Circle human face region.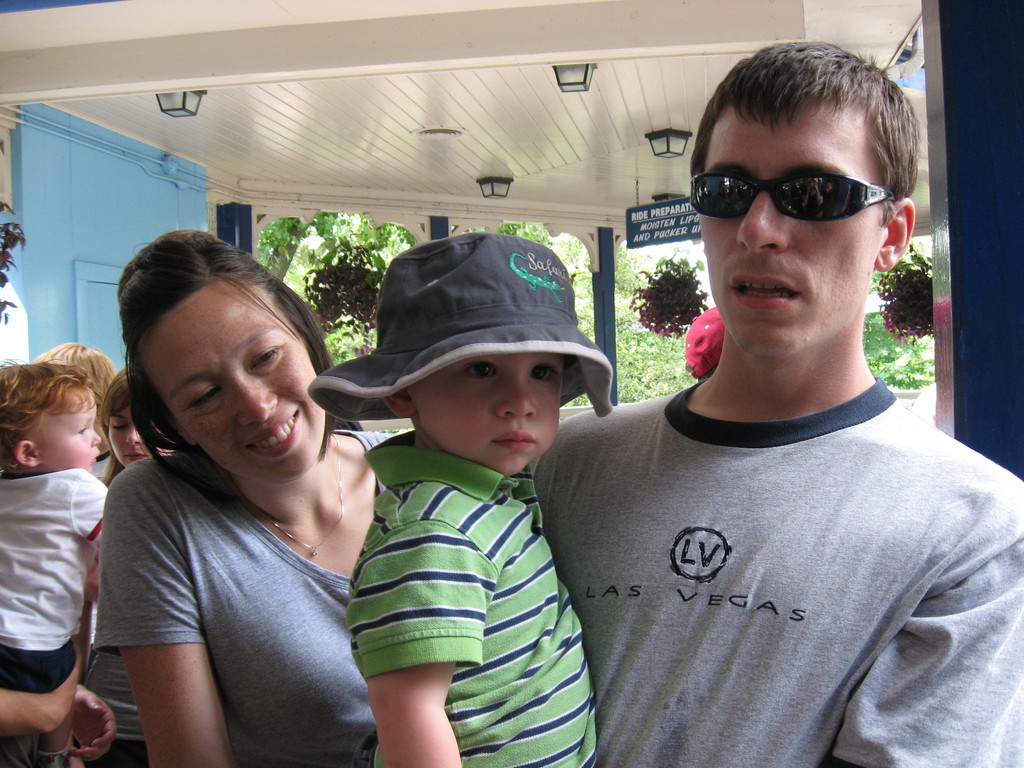
Region: select_region(108, 412, 149, 465).
